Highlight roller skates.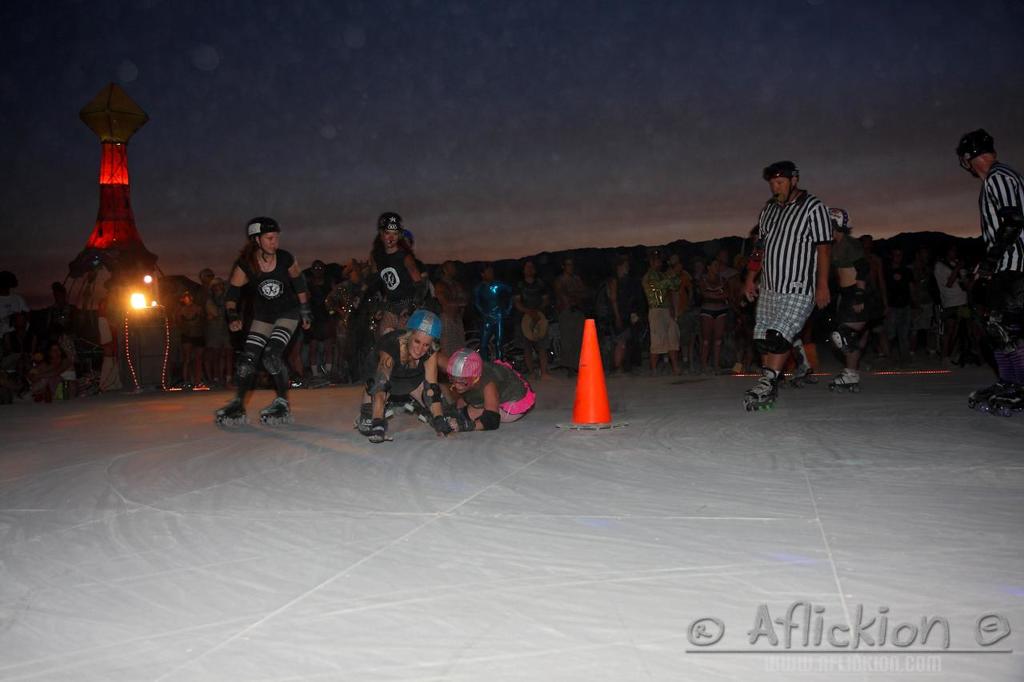
Highlighted region: x1=354, y1=403, x2=394, y2=428.
